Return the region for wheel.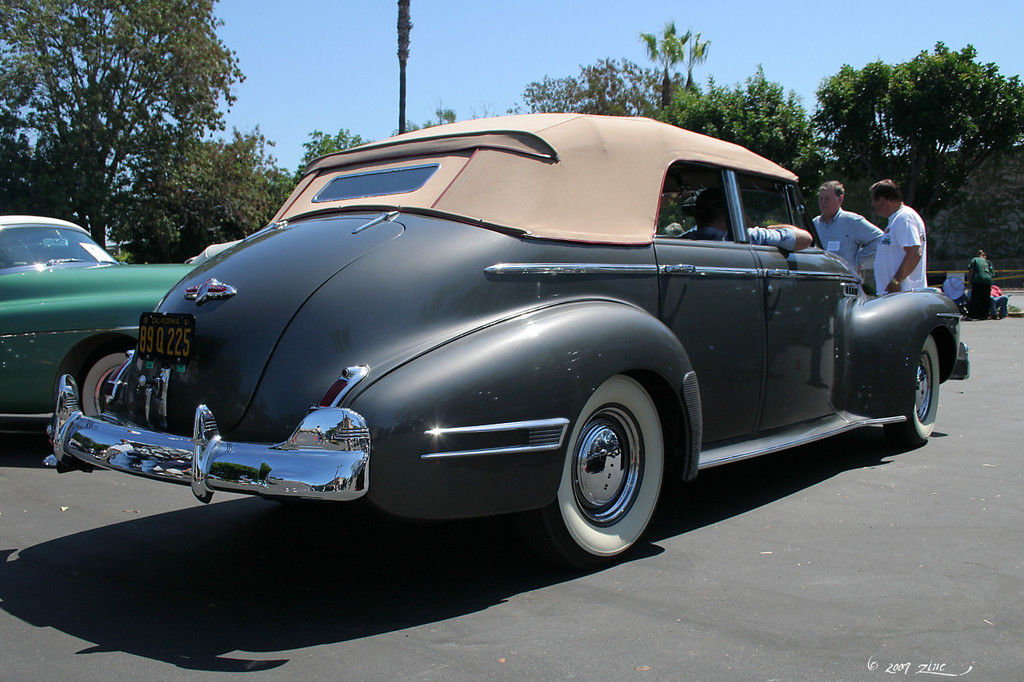
[left=882, top=333, right=940, bottom=444].
